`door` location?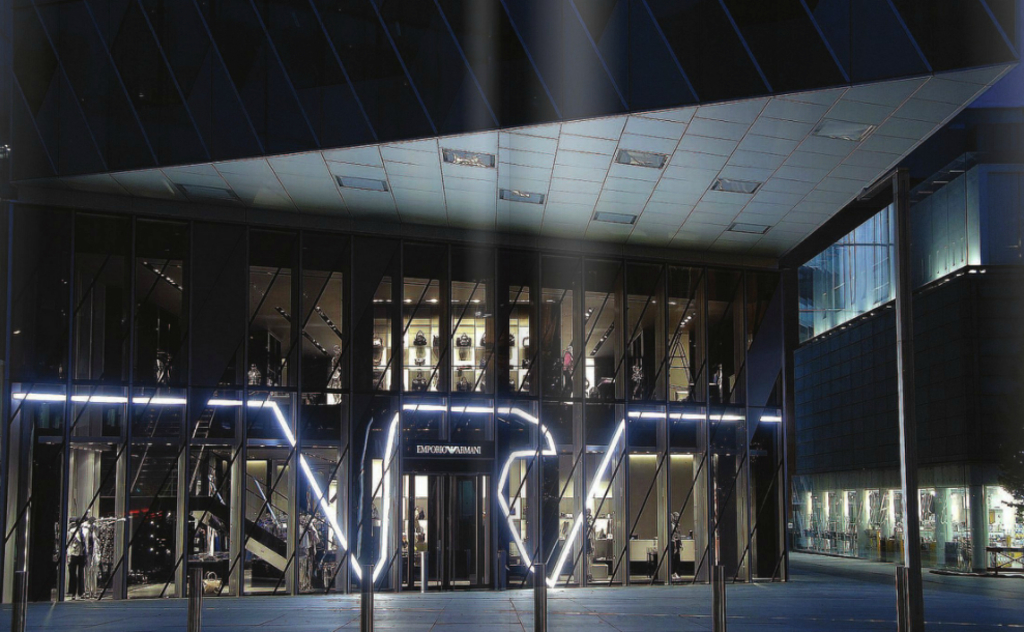
select_region(400, 460, 497, 591)
